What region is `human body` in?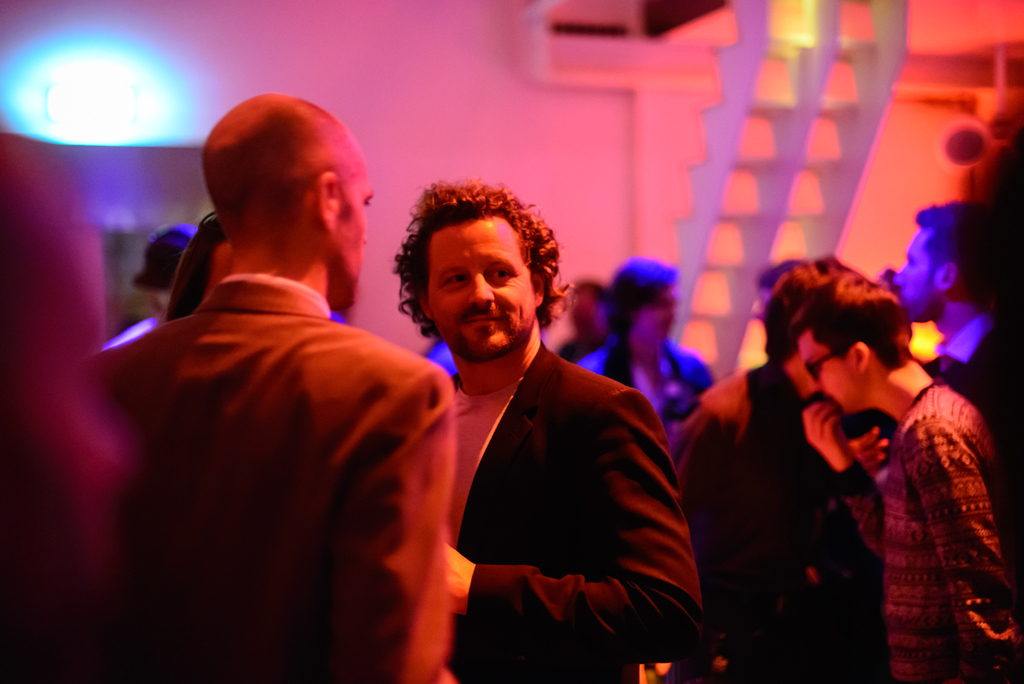
<bbox>680, 358, 890, 683</bbox>.
